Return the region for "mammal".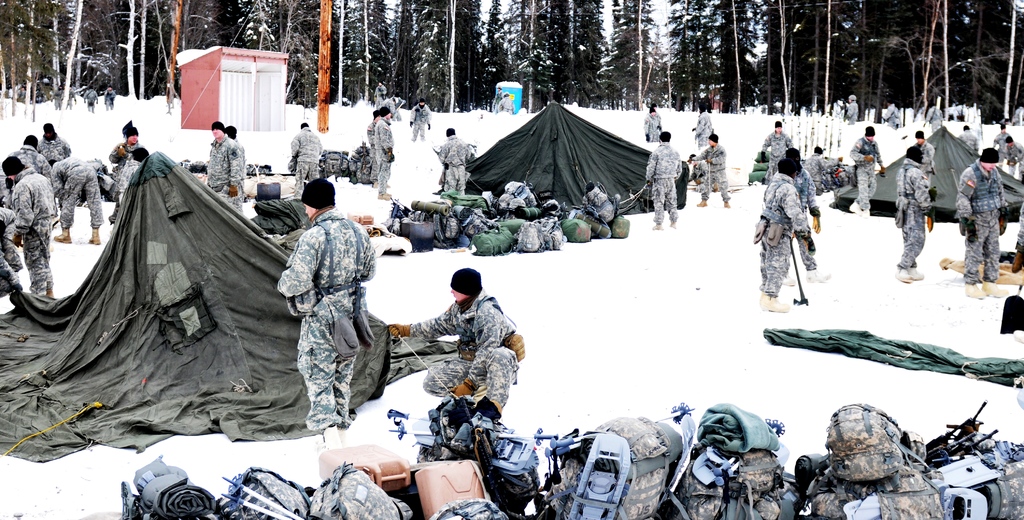
locate(385, 263, 520, 414).
